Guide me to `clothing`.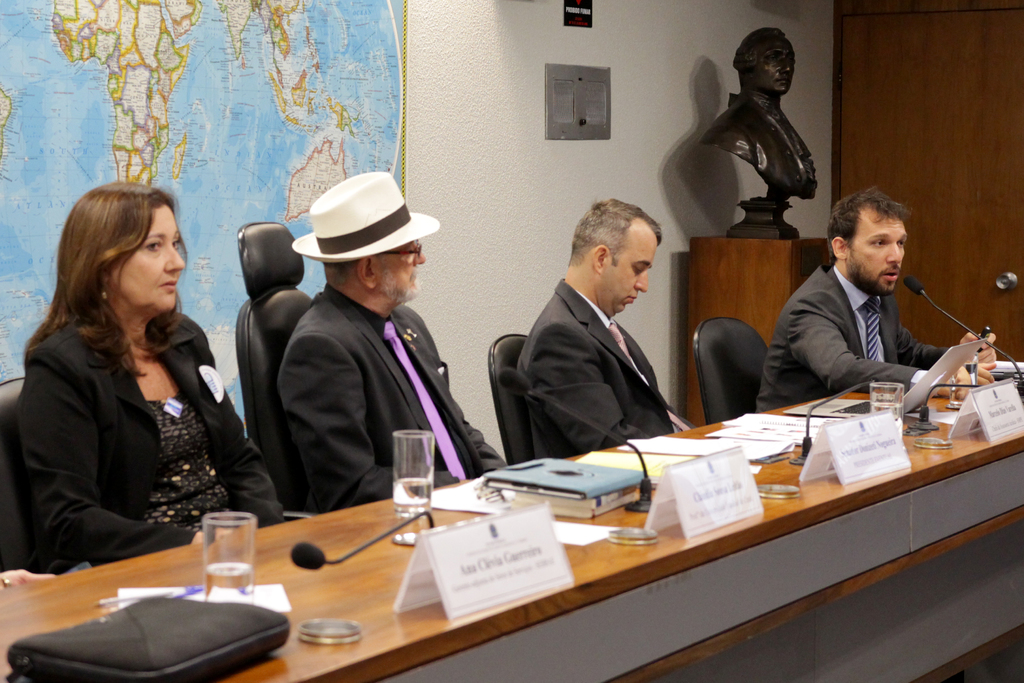
Guidance: (x1=275, y1=282, x2=509, y2=509).
